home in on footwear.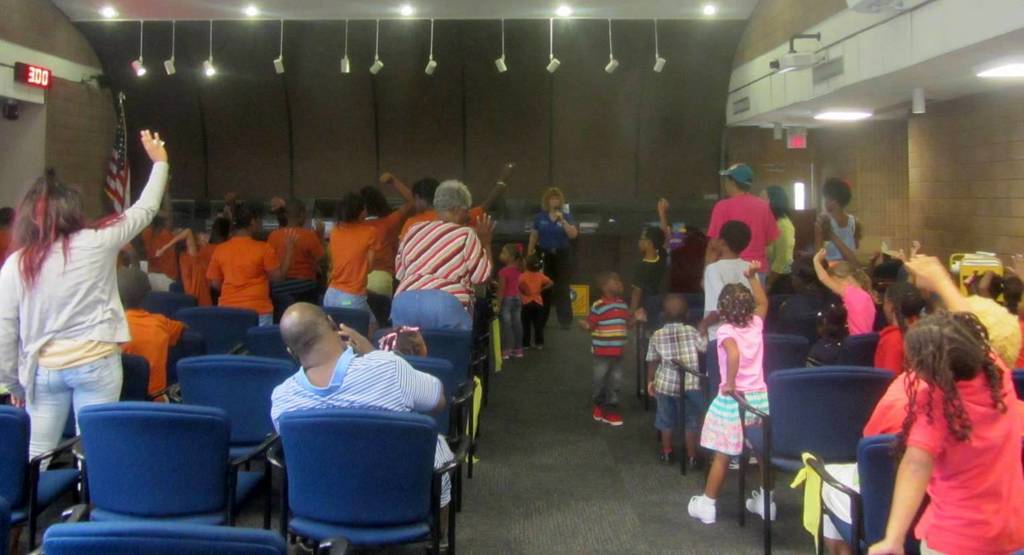
Homed in at 515 346 527 359.
